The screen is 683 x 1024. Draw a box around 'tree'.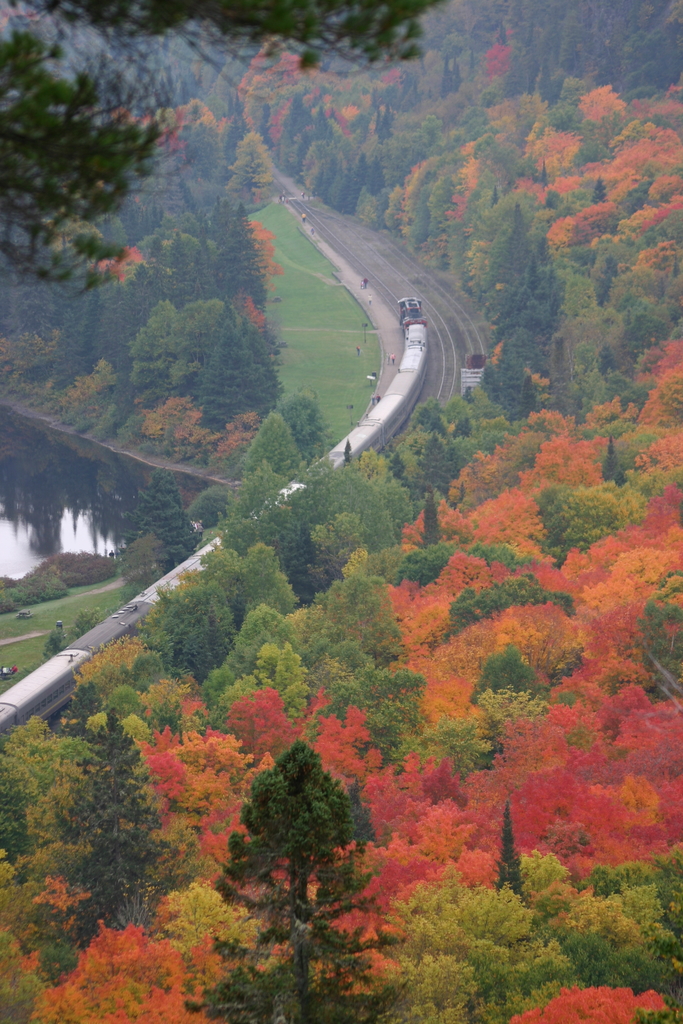
<bbox>580, 520, 682, 653</bbox>.
